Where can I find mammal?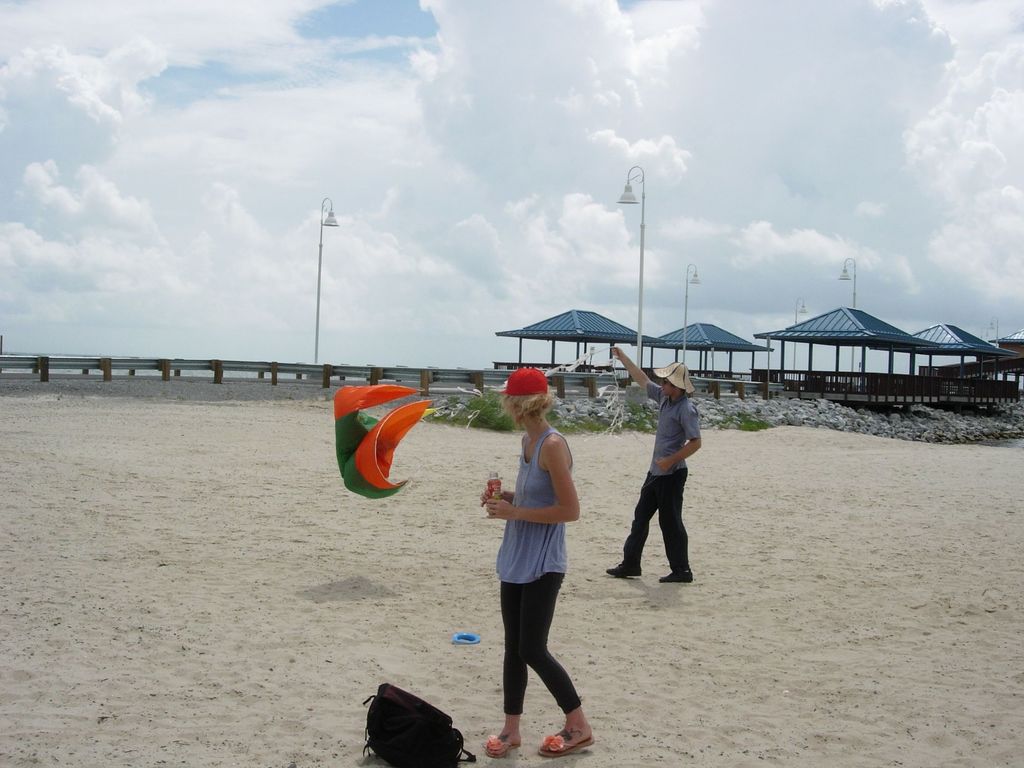
You can find it at crop(611, 350, 714, 593).
